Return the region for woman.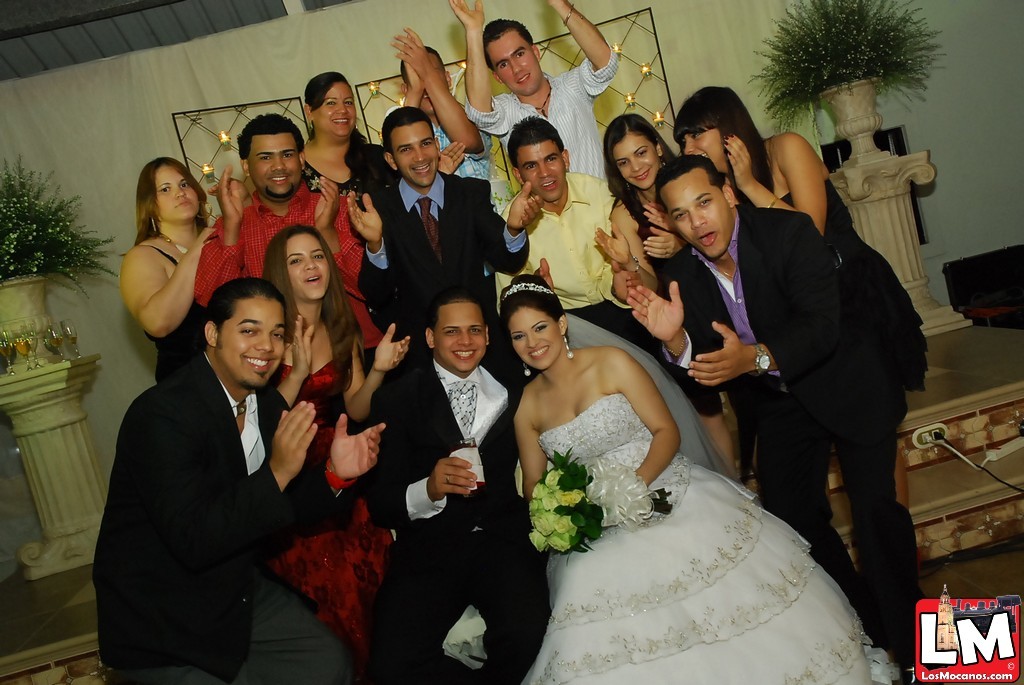
(left=257, top=226, right=411, bottom=684).
